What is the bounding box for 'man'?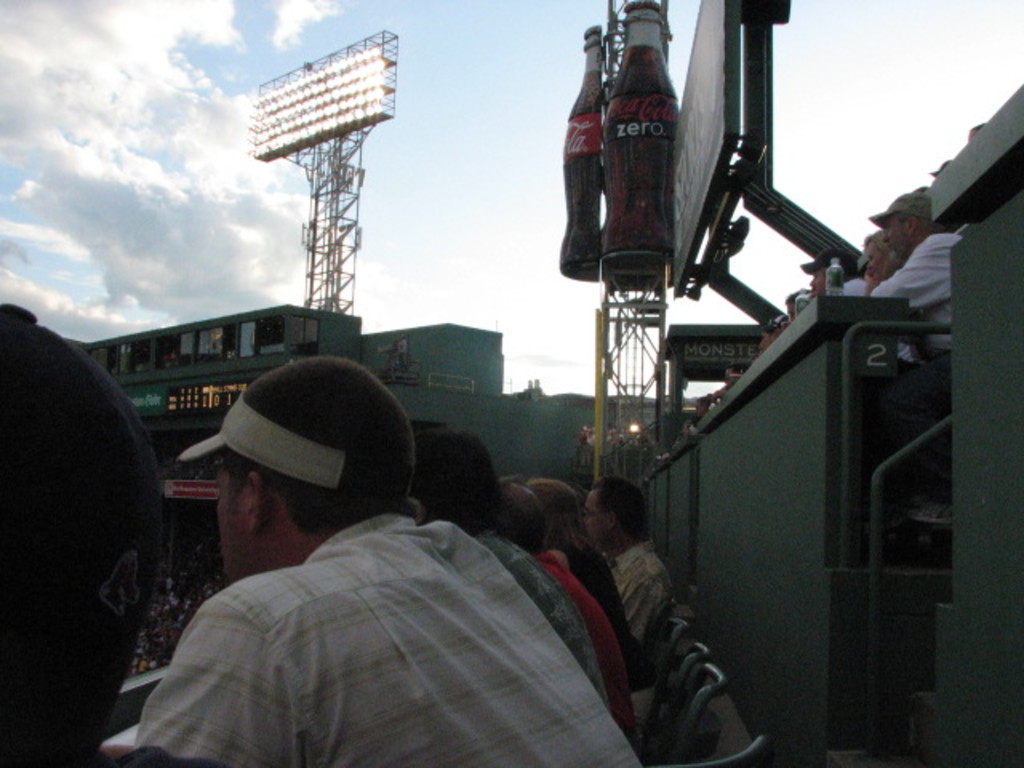
[left=403, top=424, right=621, bottom=715].
